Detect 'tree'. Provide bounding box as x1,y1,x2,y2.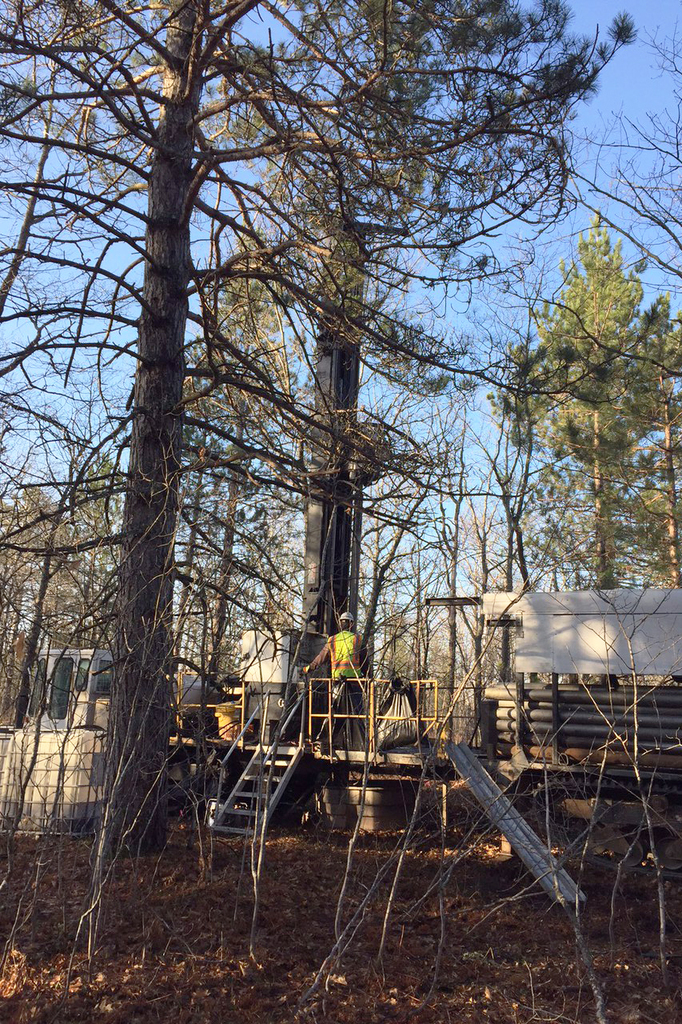
47,18,631,902.
